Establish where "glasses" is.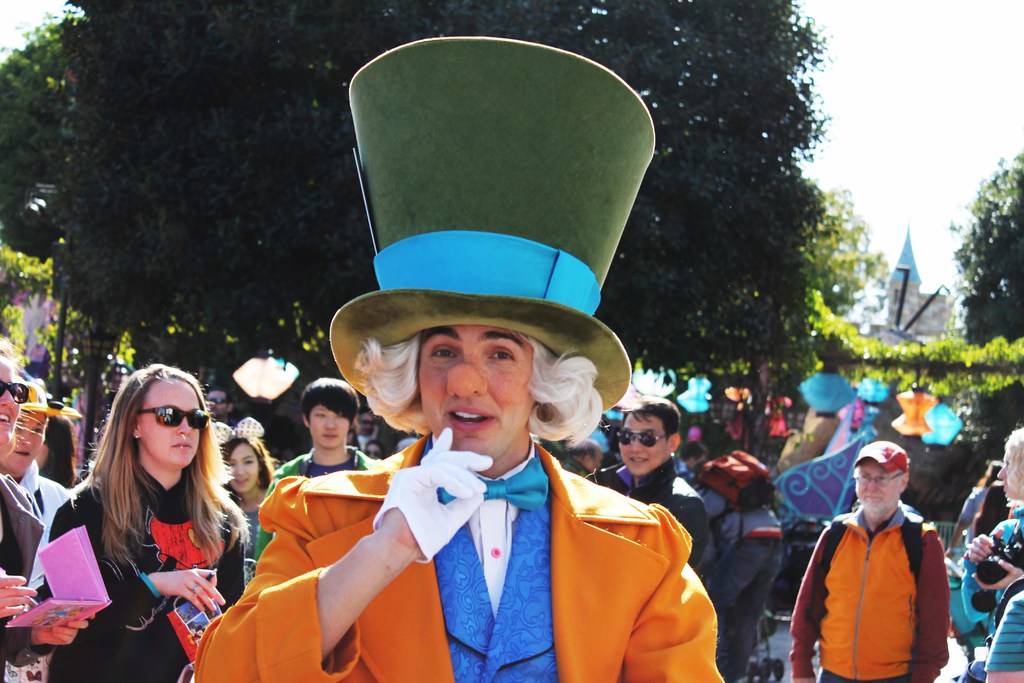
Established at [151, 402, 230, 426].
